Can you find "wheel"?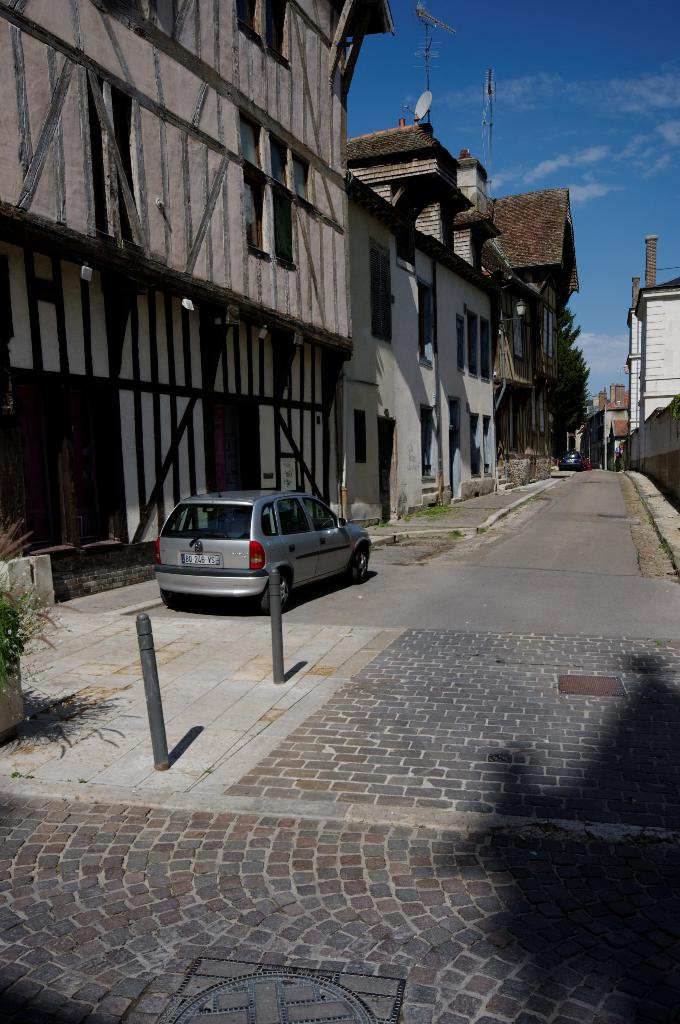
Yes, bounding box: box(159, 586, 181, 609).
